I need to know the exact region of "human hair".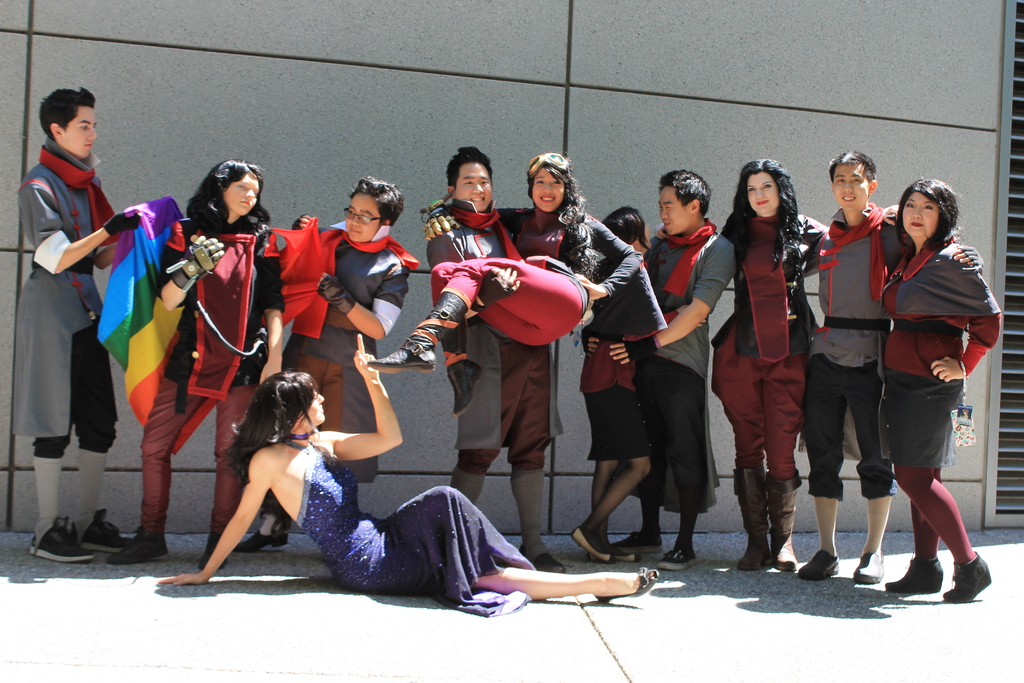
Region: bbox(22, 83, 119, 135).
